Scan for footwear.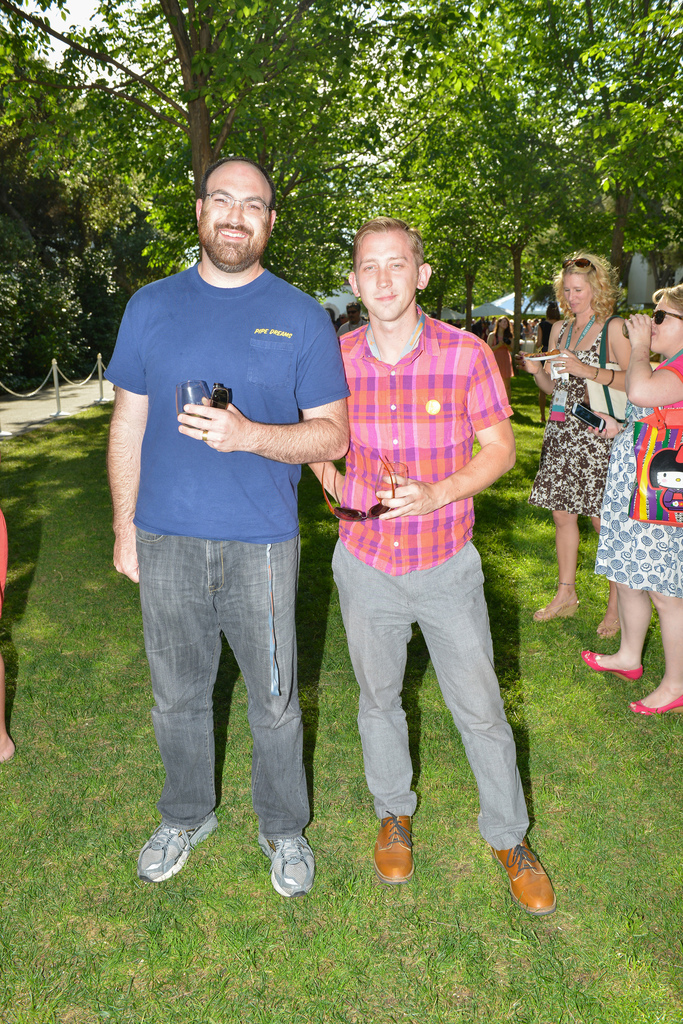
Scan result: x1=586 y1=644 x2=644 y2=679.
